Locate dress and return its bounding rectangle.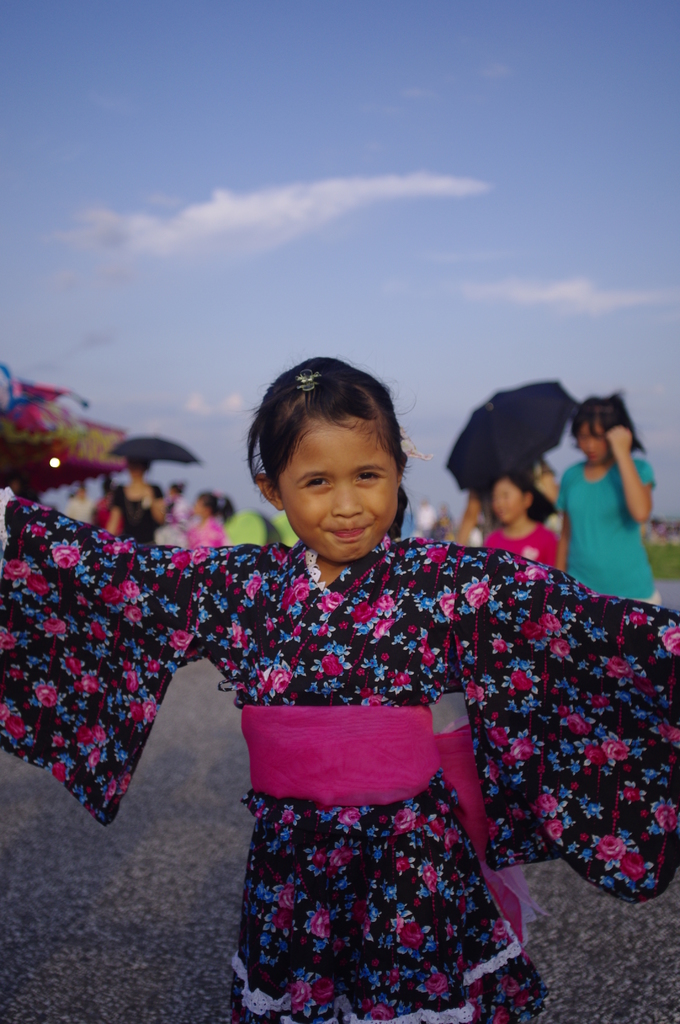
(0,490,679,1023).
